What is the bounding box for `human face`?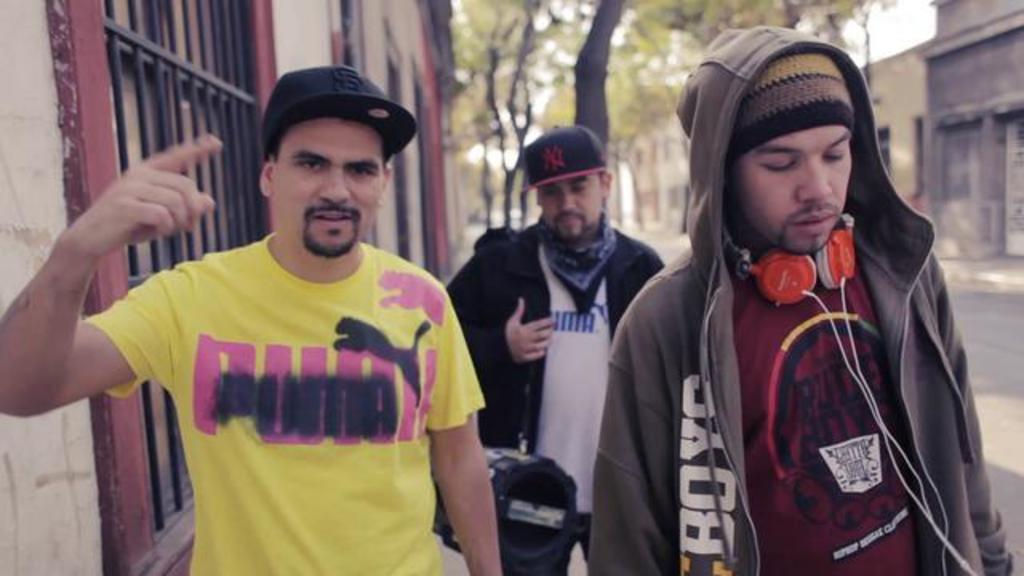
x1=274, y1=117, x2=386, y2=246.
